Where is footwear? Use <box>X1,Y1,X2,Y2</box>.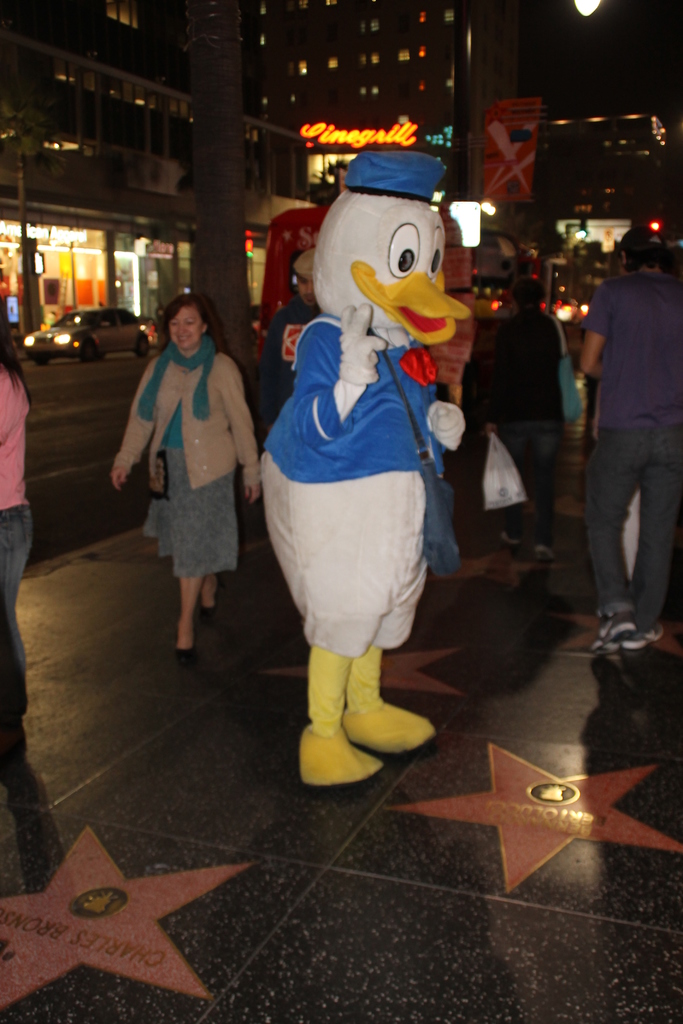
<box>591,618,648,657</box>.
